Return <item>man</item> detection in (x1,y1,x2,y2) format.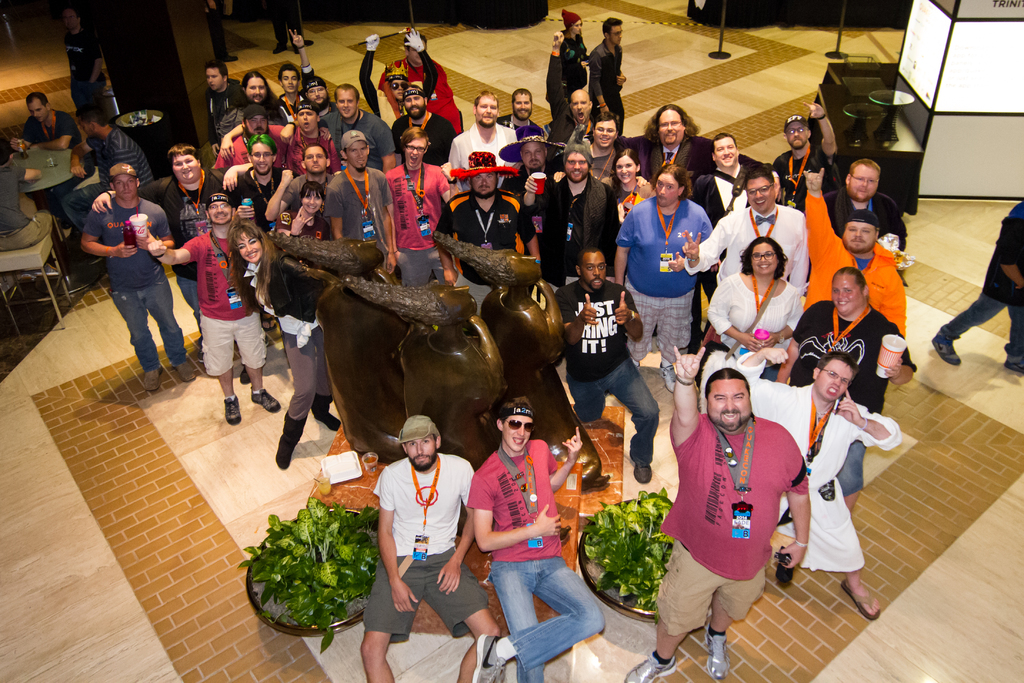
(75,165,200,394).
